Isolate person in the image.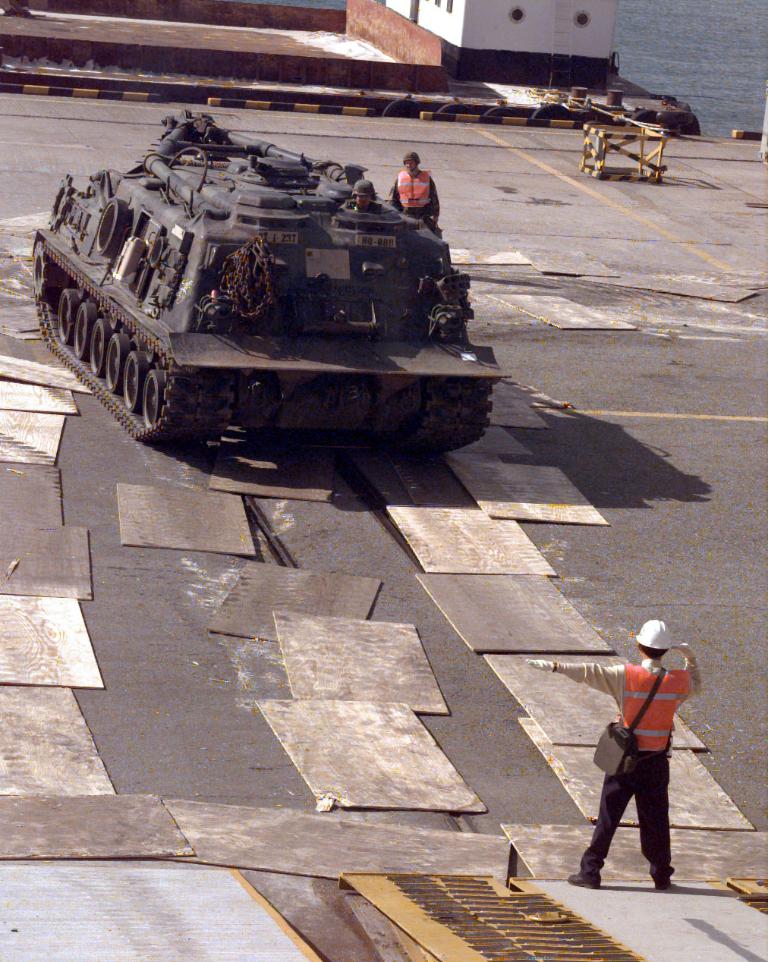
Isolated region: <bbox>385, 155, 441, 224</bbox>.
